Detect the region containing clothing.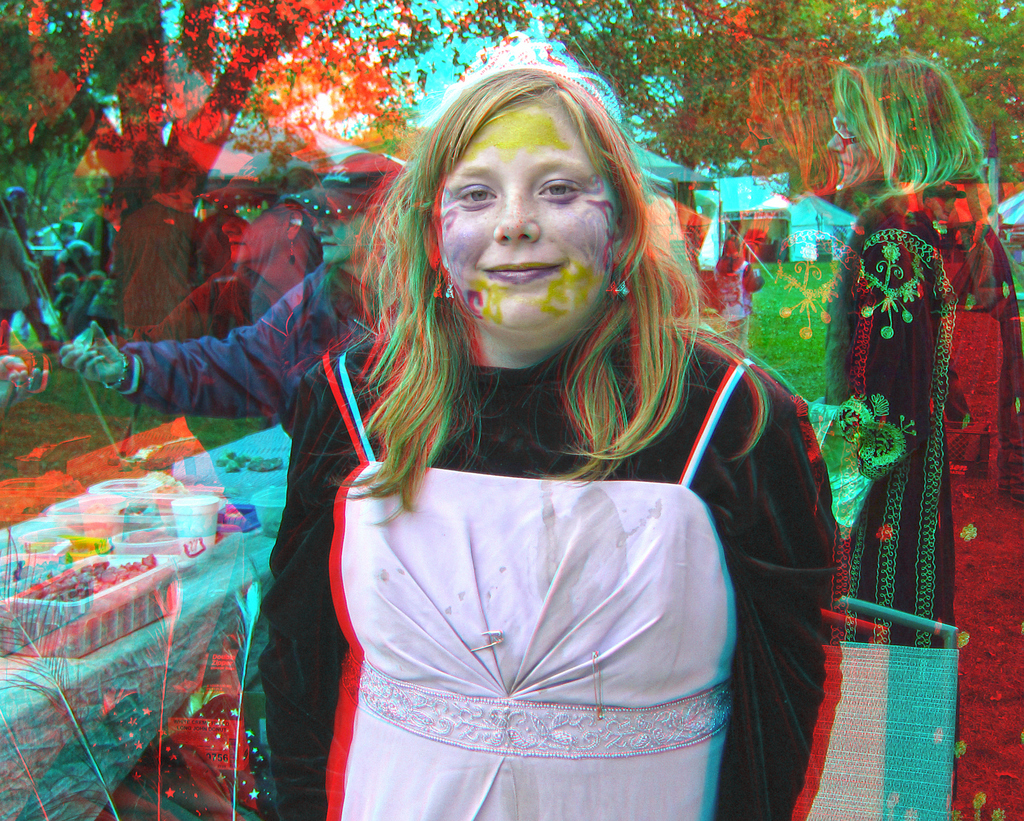
[272,314,833,820].
